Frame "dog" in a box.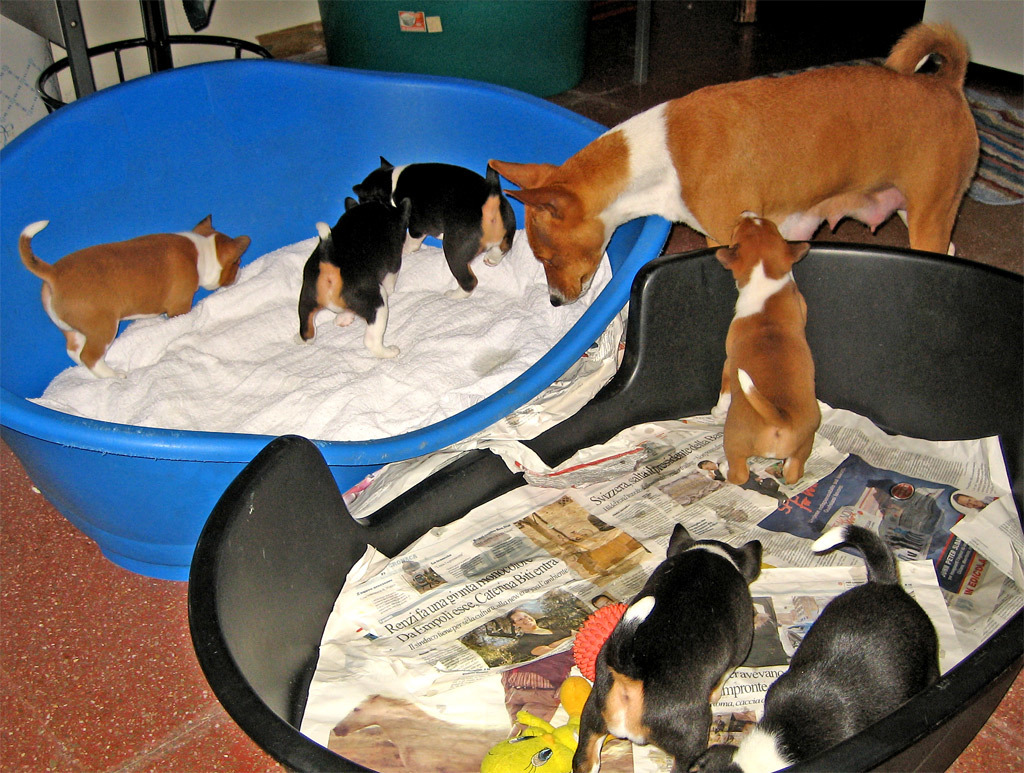
crop(690, 527, 942, 772).
